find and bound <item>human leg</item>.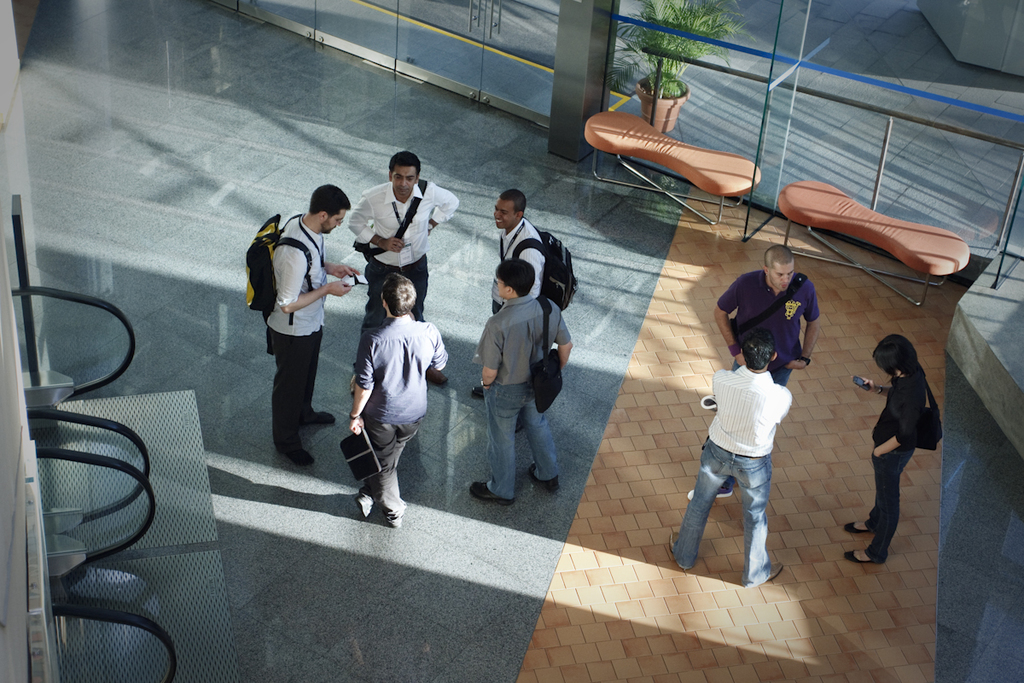
Bound: crop(672, 441, 738, 573).
